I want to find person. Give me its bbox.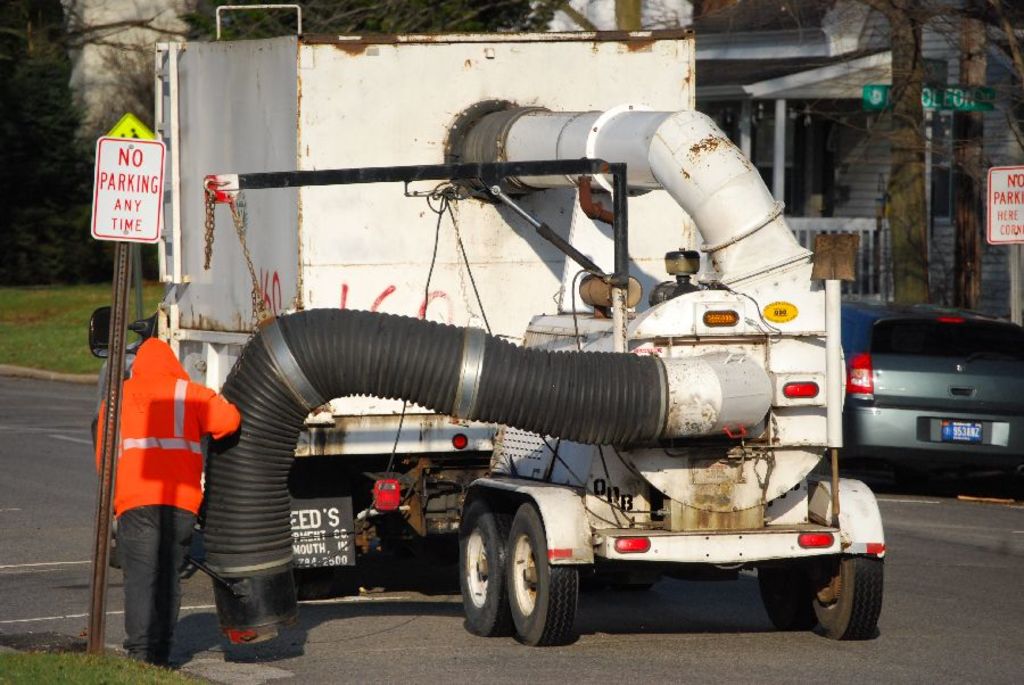
bbox=[92, 338, 233, 665].
